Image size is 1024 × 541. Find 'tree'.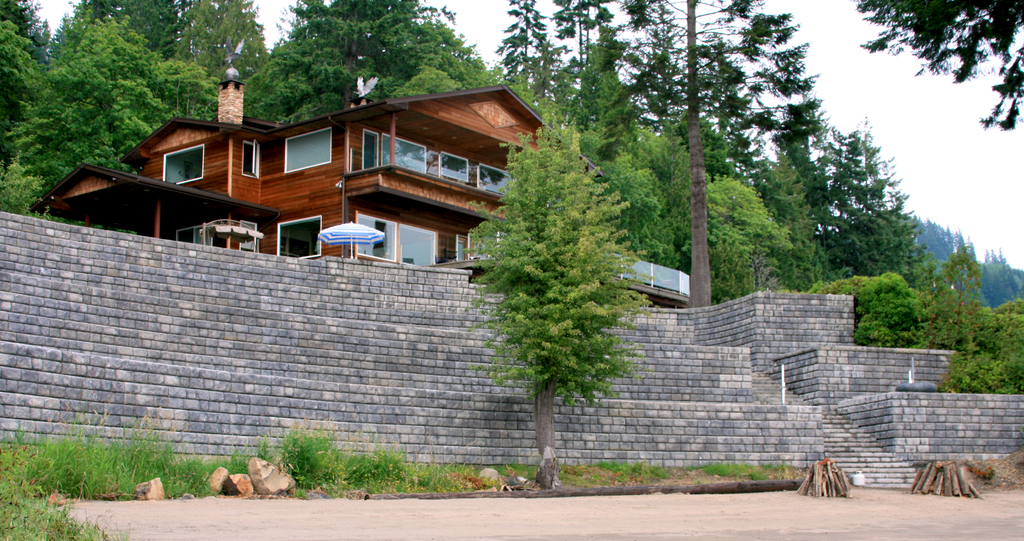
592,141,685,269.
